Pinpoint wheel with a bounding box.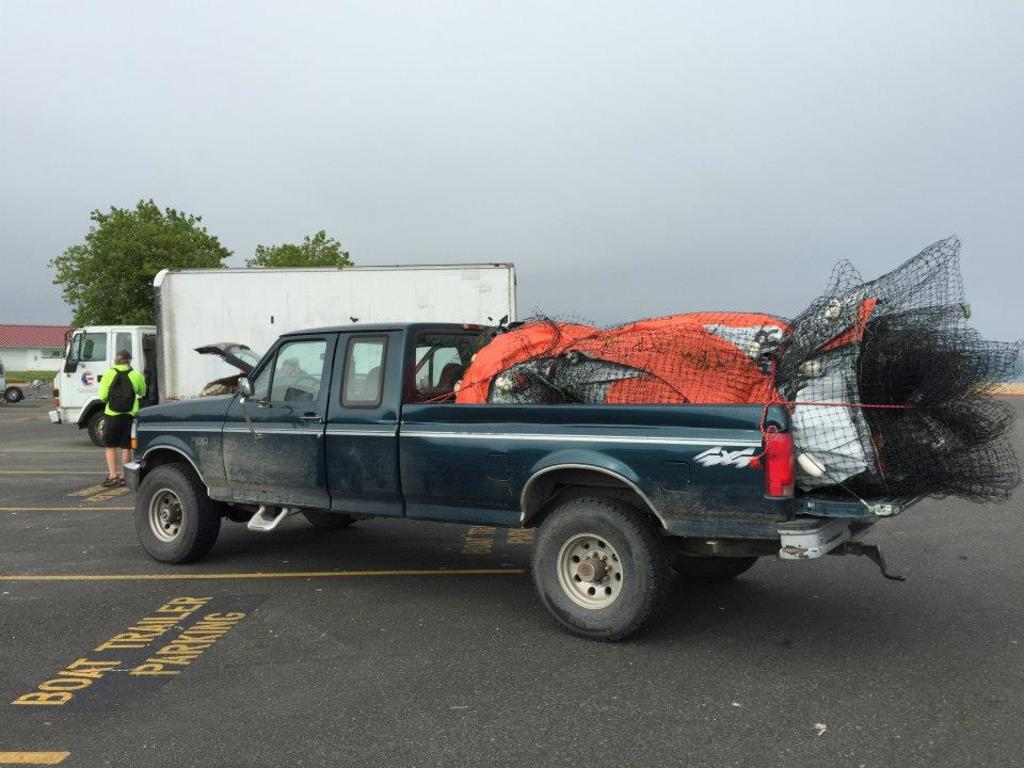
[left=293, top=374, right=324, bottom=400].
